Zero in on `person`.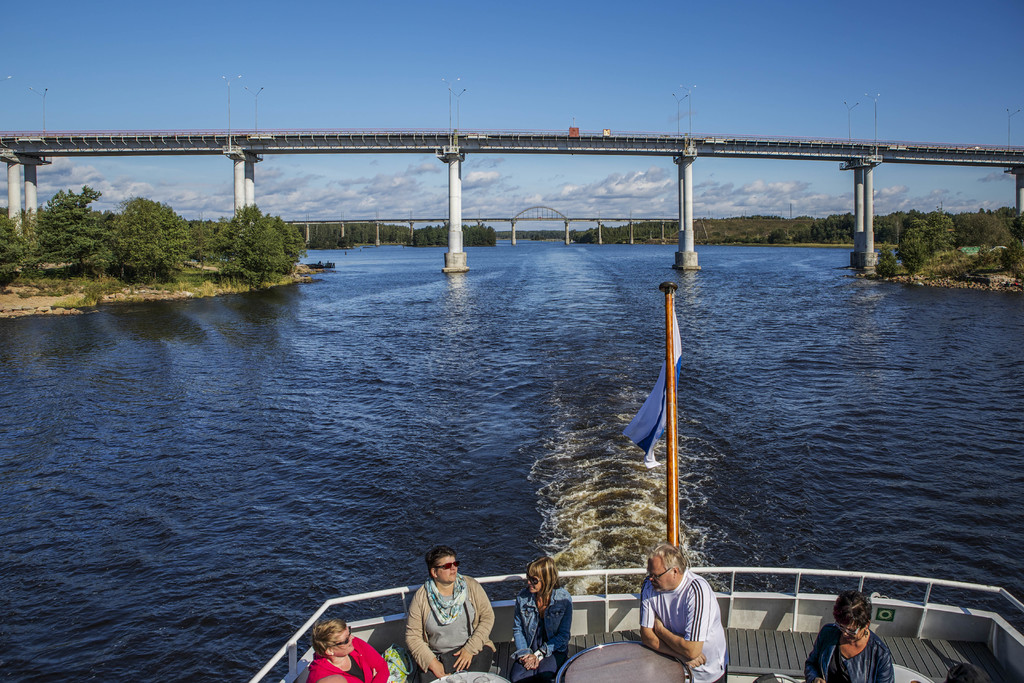
Zeroed in: select_region(643, 540, 729, 682).
